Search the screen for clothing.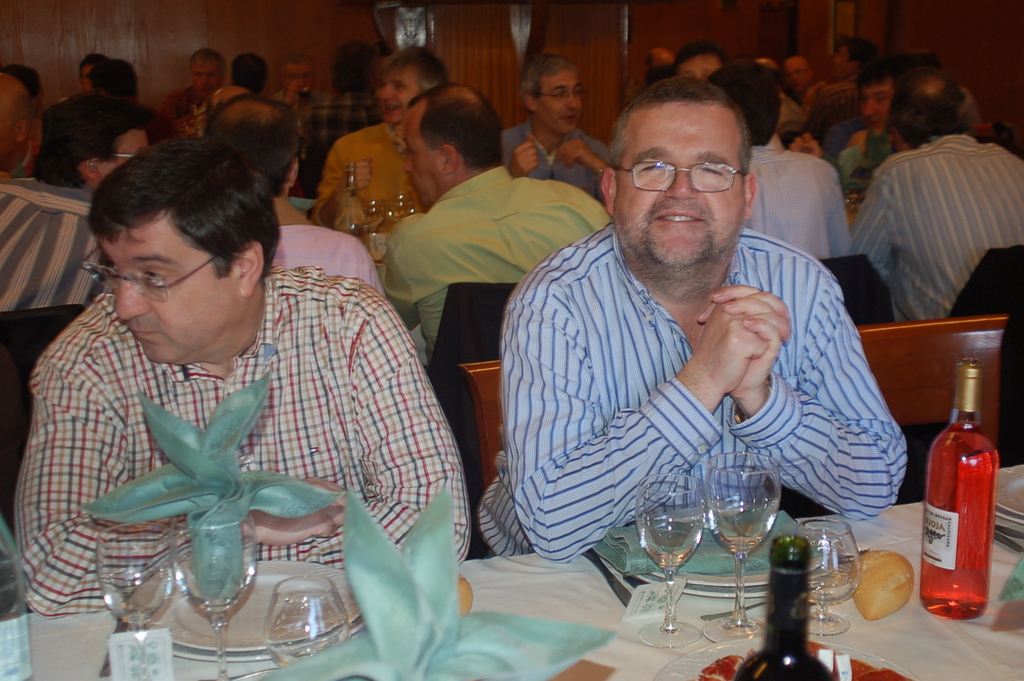
Found at [753,140,853,257].
